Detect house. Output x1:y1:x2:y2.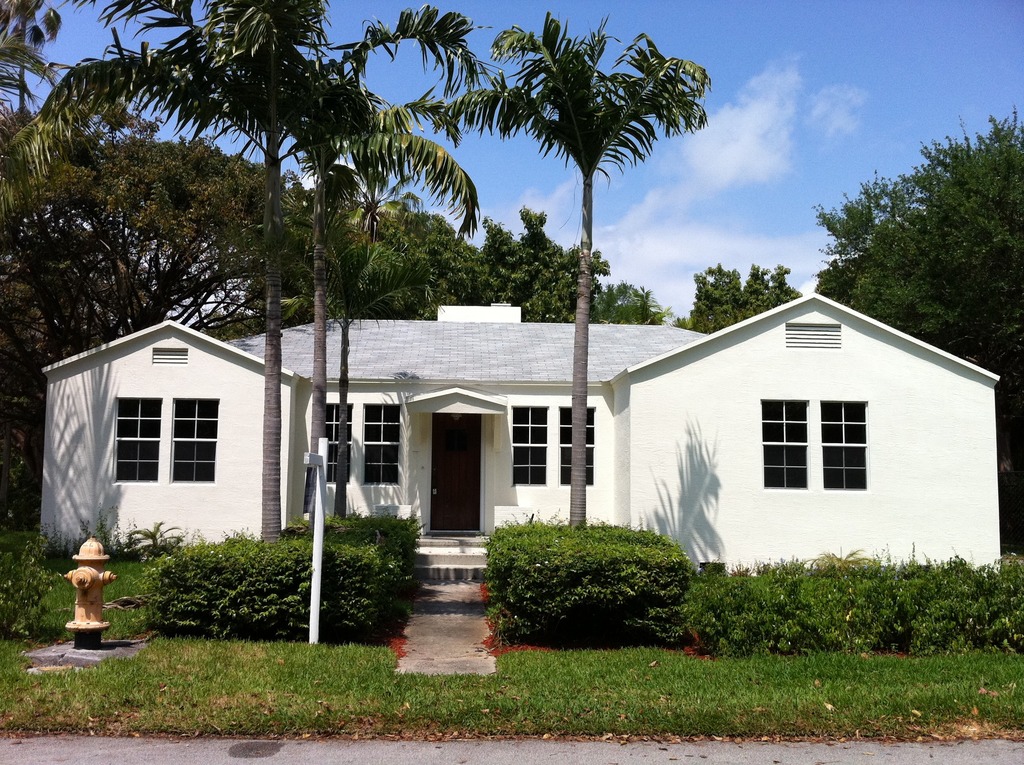
43:284:996:547.
